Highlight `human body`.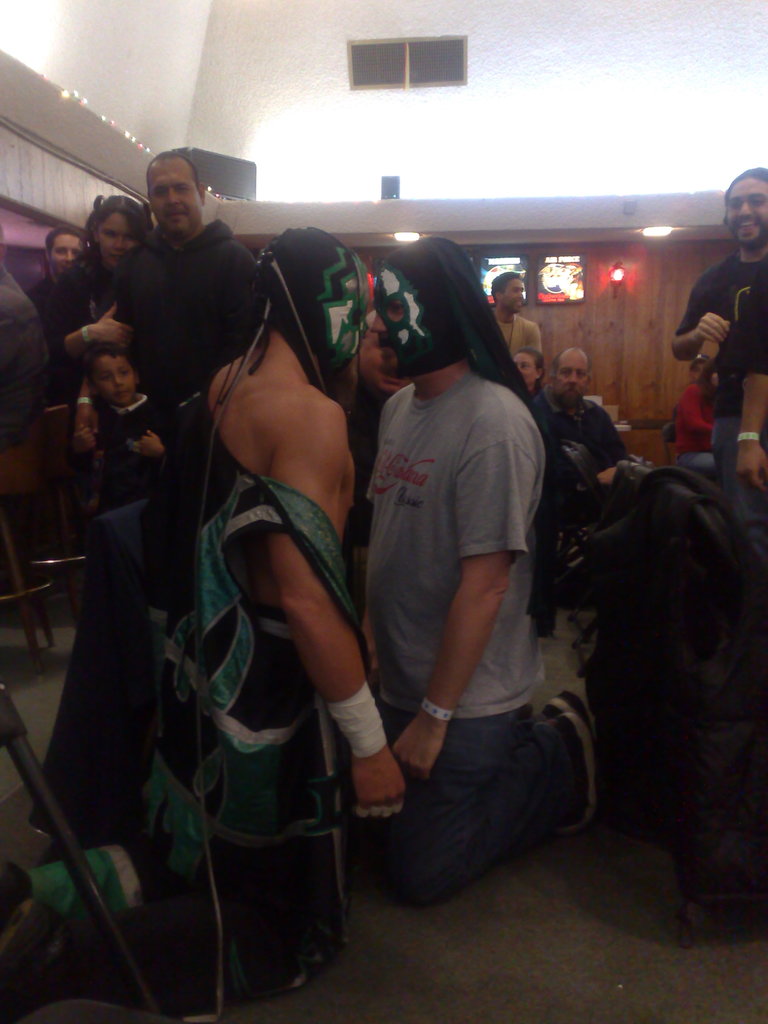
Highlighted region: select_region(360, 373, 614, 898).
